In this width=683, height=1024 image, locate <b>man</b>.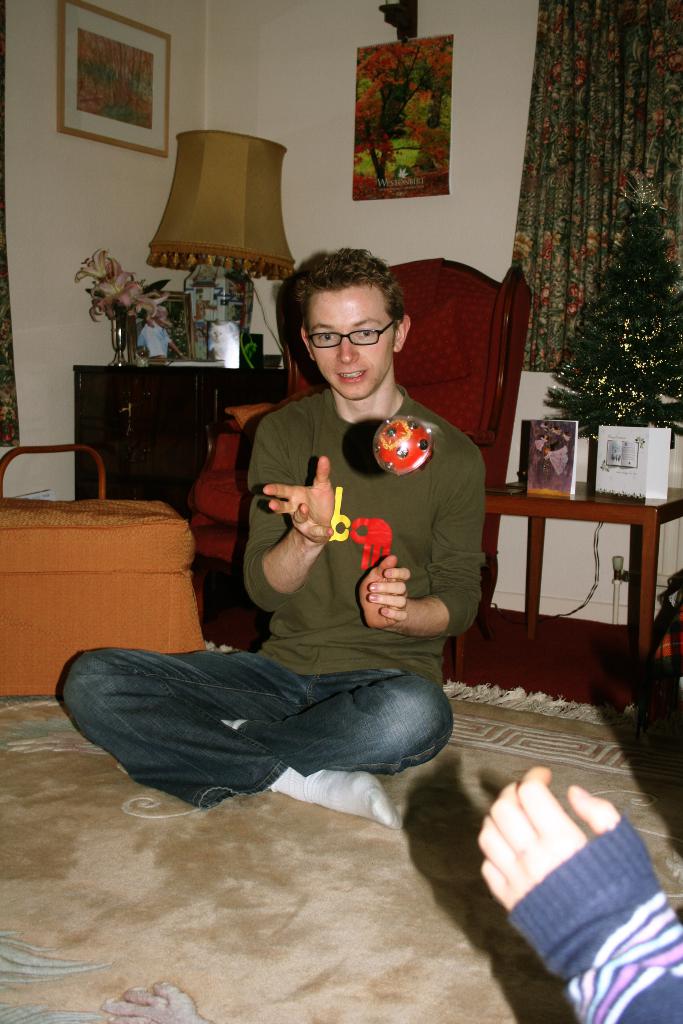
Bounding box: left=62, top=245, right=488, bottom=829.
